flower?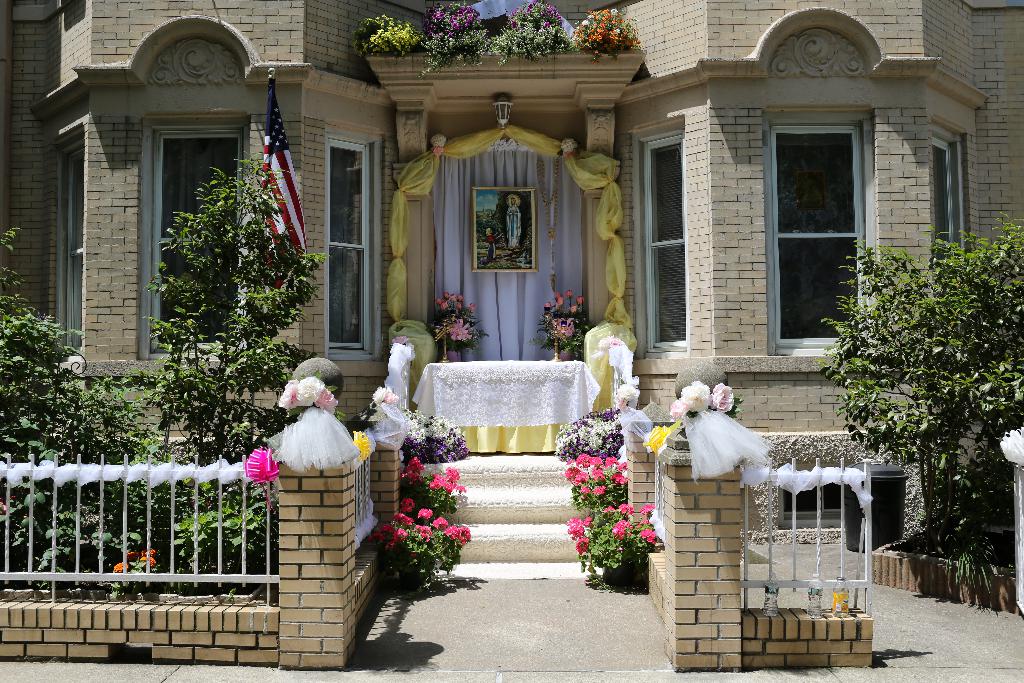
detection(578, 515, 593, 533)
